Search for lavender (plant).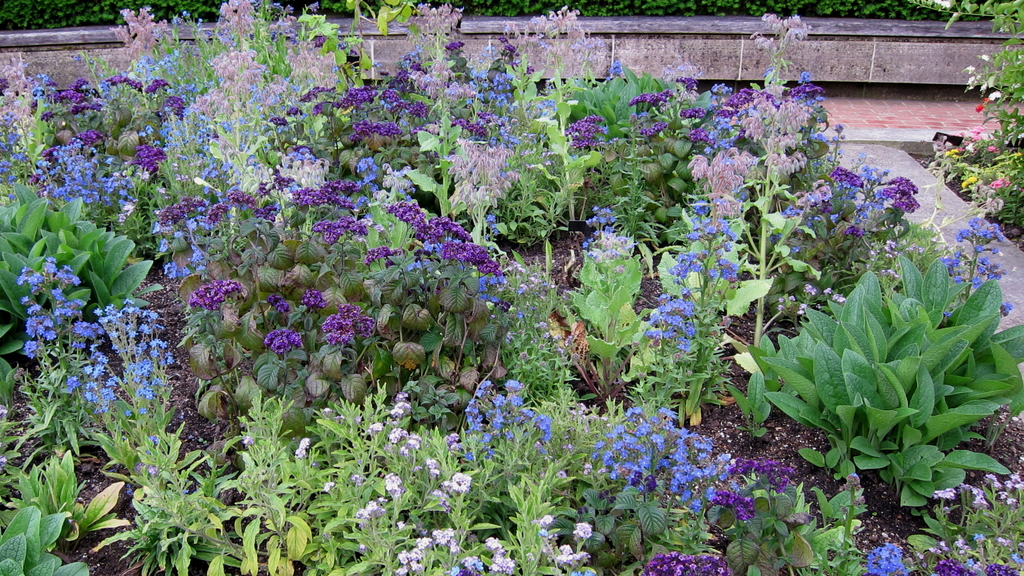
Found at pyautogui.locateOnScreen(387, 204, 503, 284).
